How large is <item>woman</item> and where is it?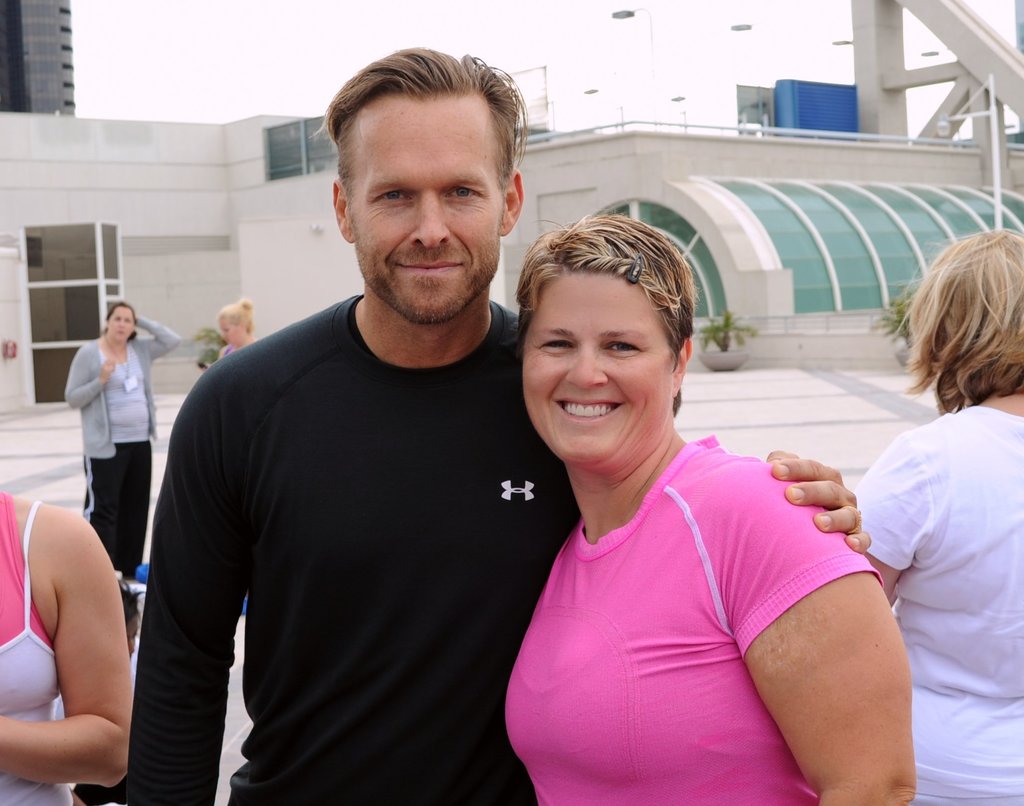
Bounding box: <bbox>851, 227, 1023, 805</bbox>.
